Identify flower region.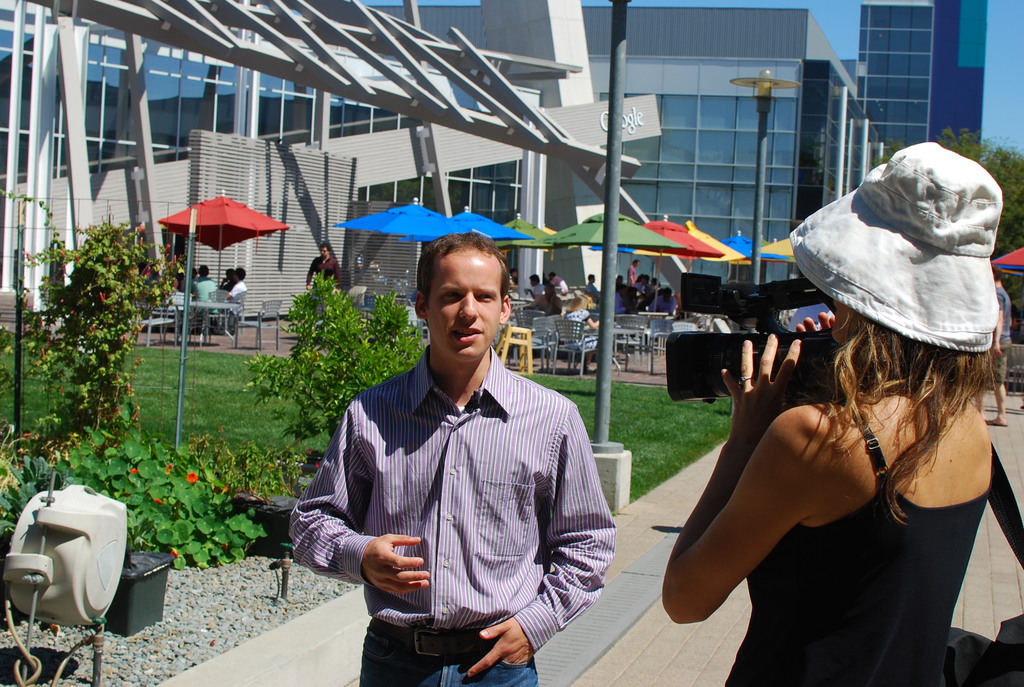
Region: (169, 548, 183, 561).
